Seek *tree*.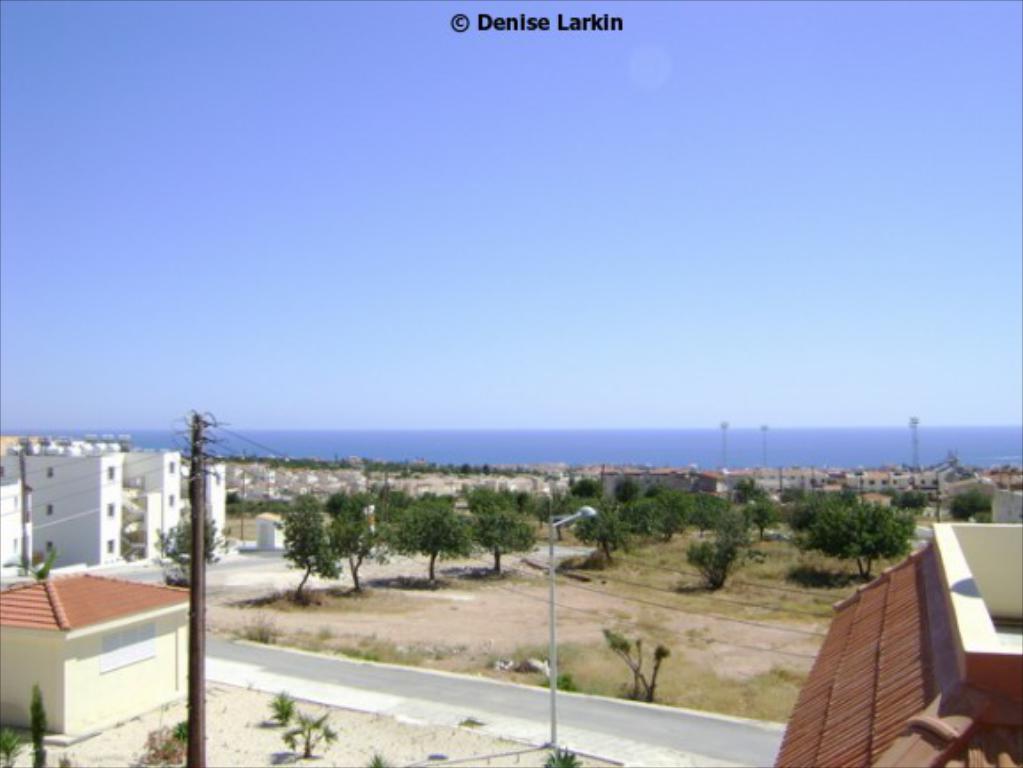
x1=679, y1=509, x2=752, y2=594.
